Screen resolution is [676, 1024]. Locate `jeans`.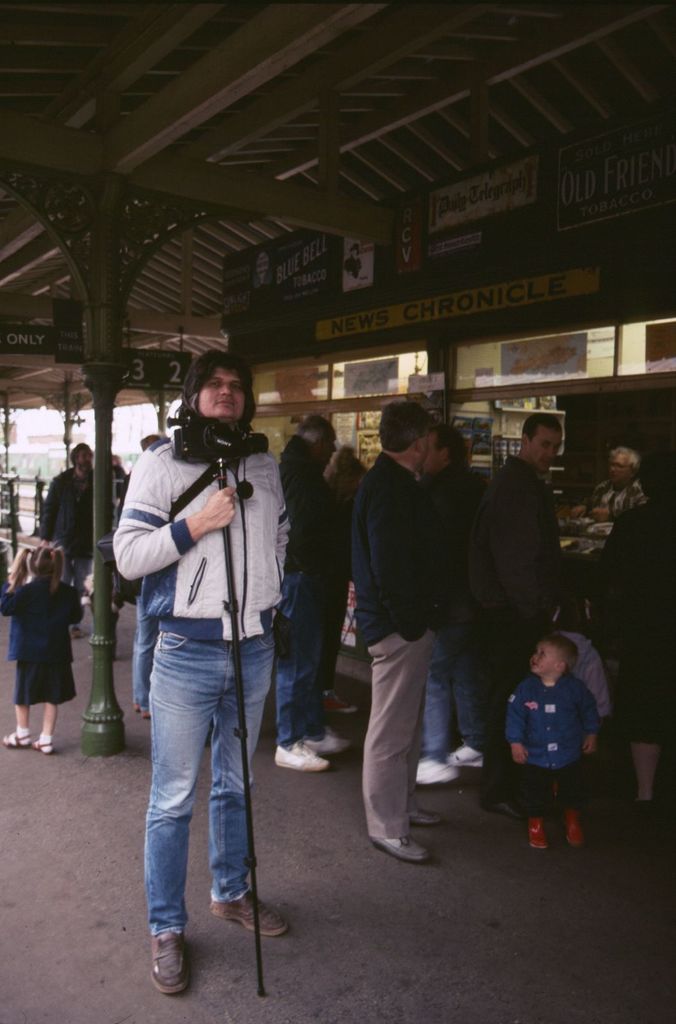
[x1=420, y1=630, x2=484, y2=760].
